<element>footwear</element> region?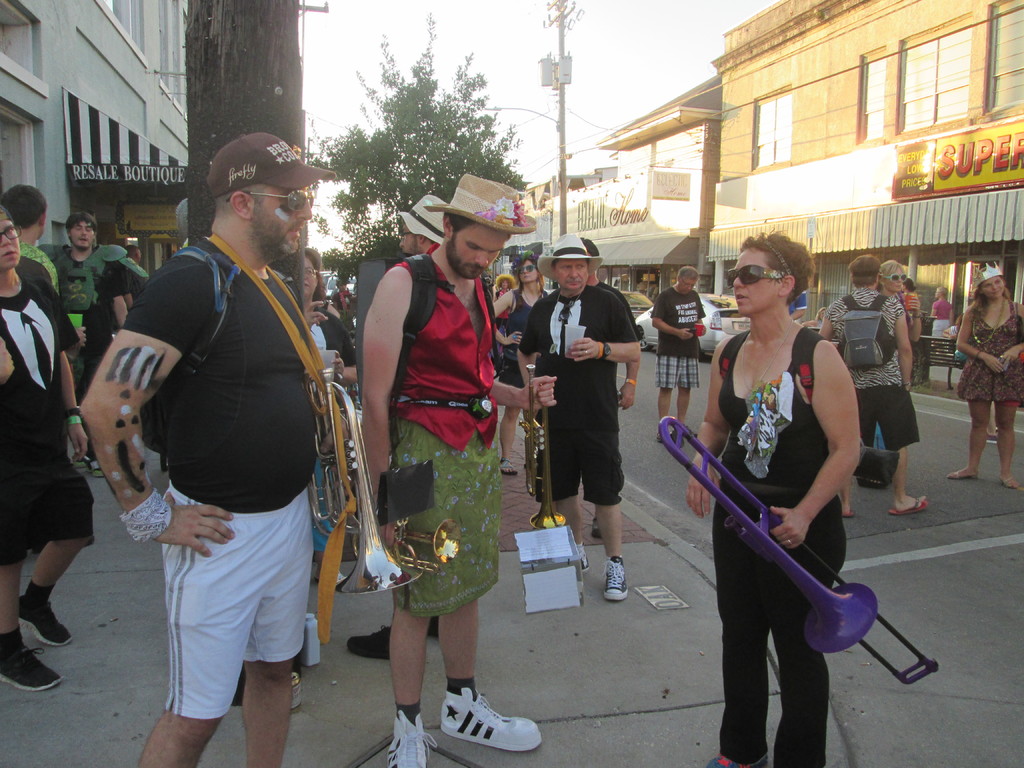
x1=599 y1=558 x2=630 y2=604
